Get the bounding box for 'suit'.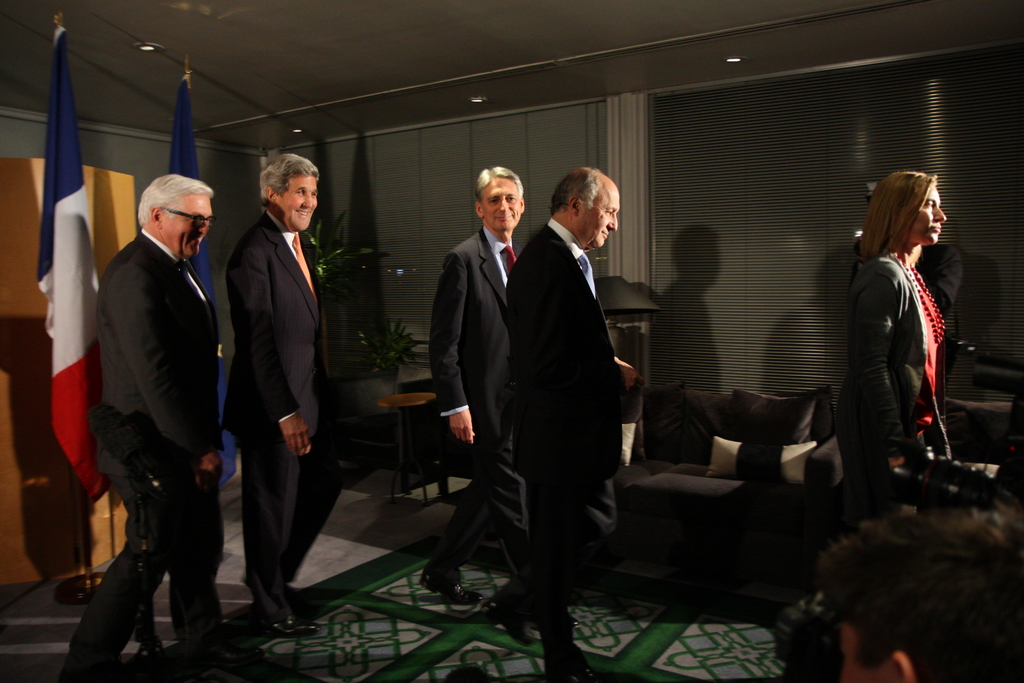
60 226 221 682.
